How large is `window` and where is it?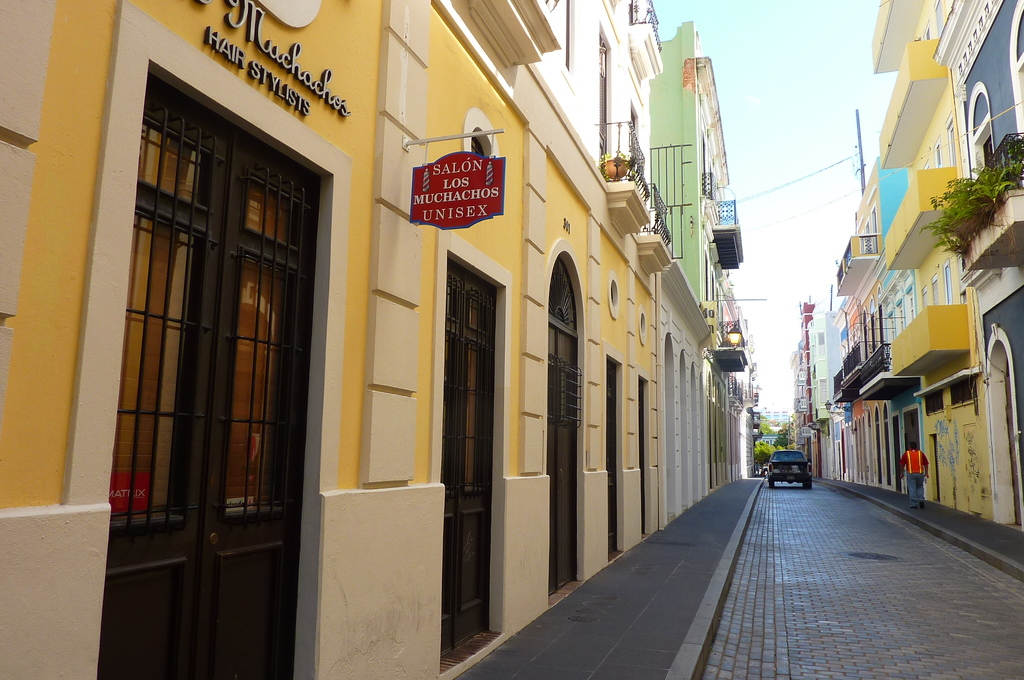
Bounding box: [934, 135, 941, 167].
